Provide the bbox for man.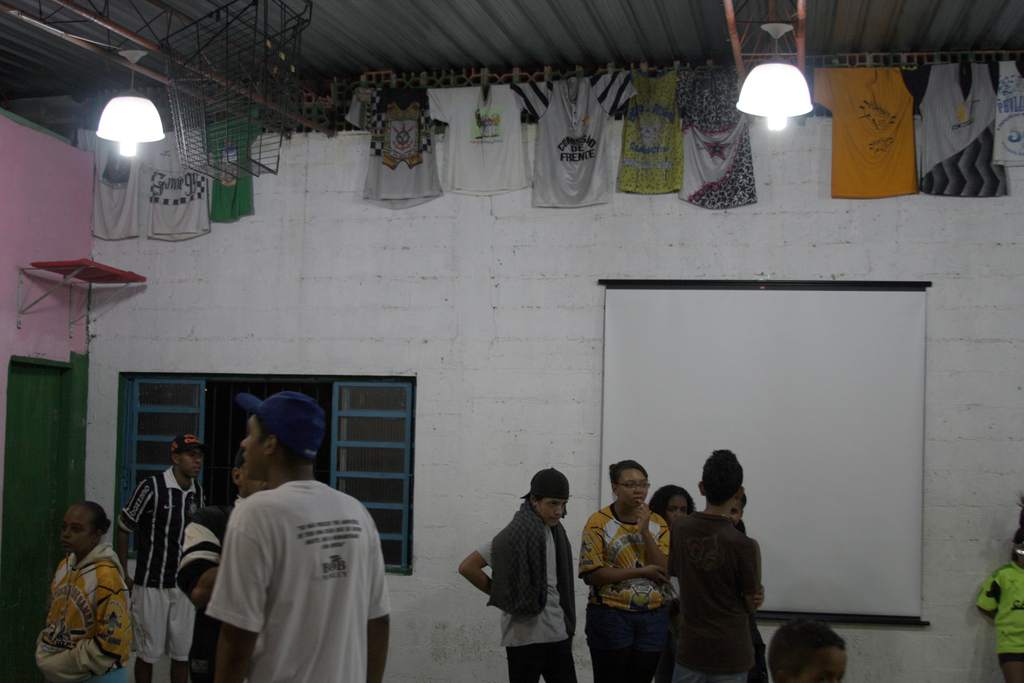
x1=207, y1=394, x2=390, y2=682.
